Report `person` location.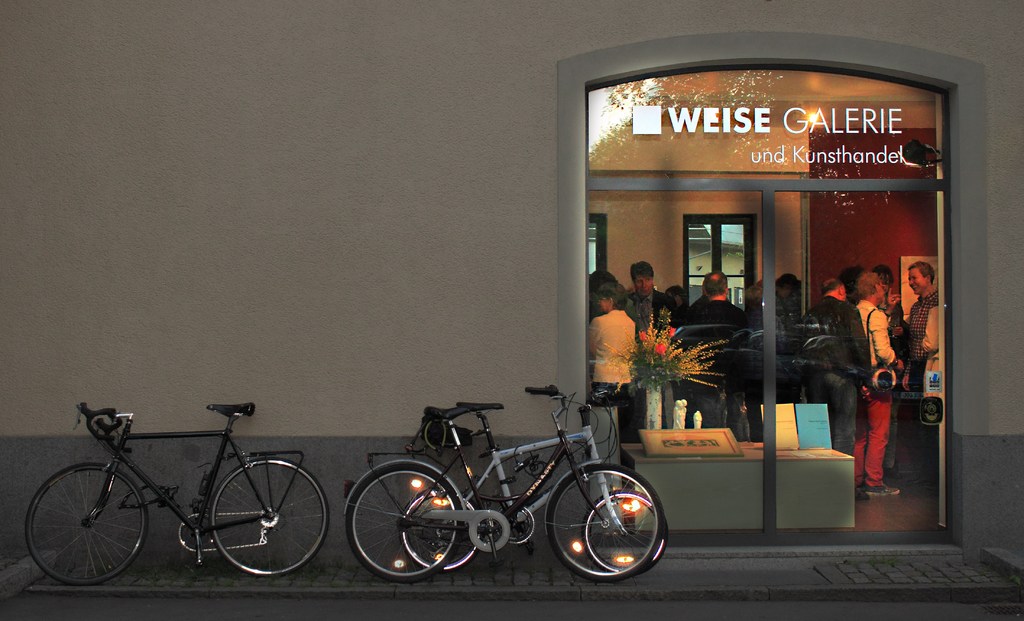
Report: x1=628 y1=261 x2=671 y2=326.
